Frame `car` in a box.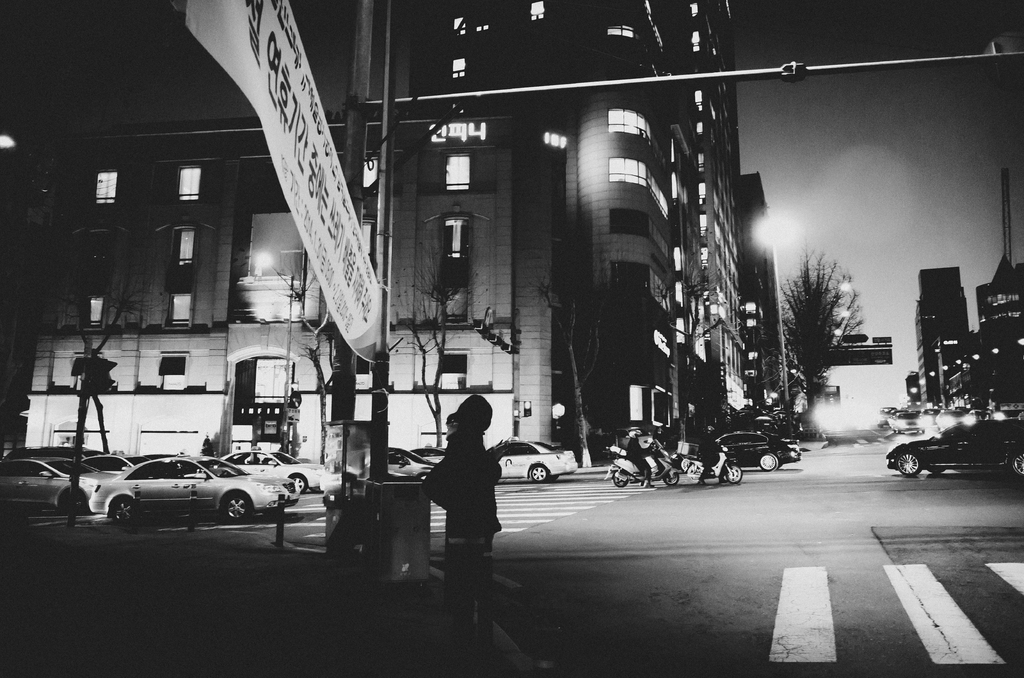
[x1=1, y1=449, x2=120, y2=513].
